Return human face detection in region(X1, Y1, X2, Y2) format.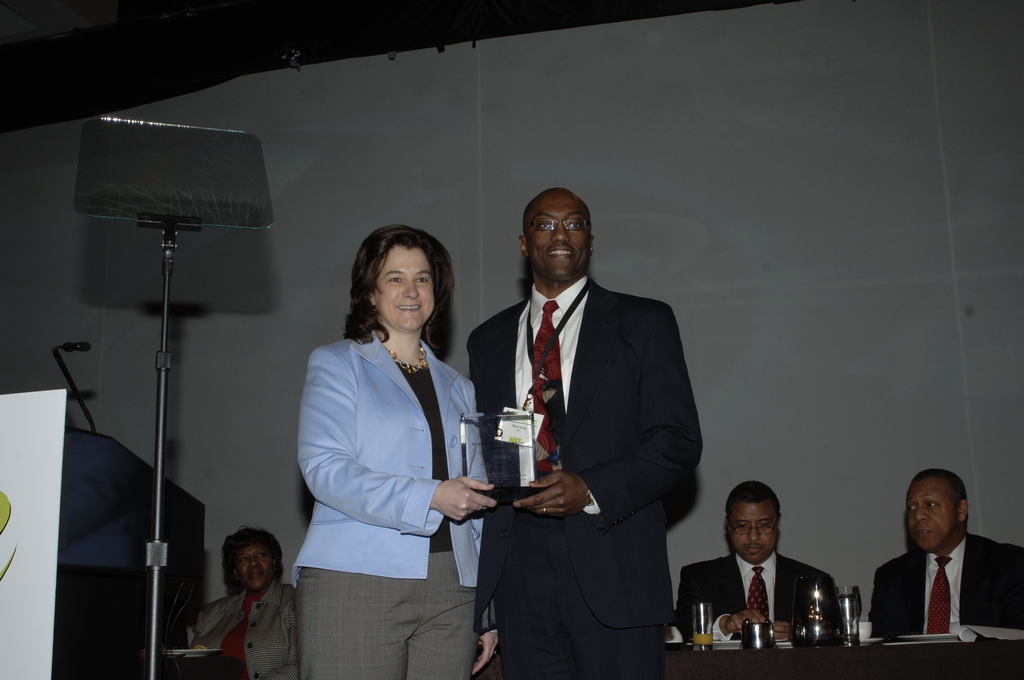
region(233, 538, 272, 587).
